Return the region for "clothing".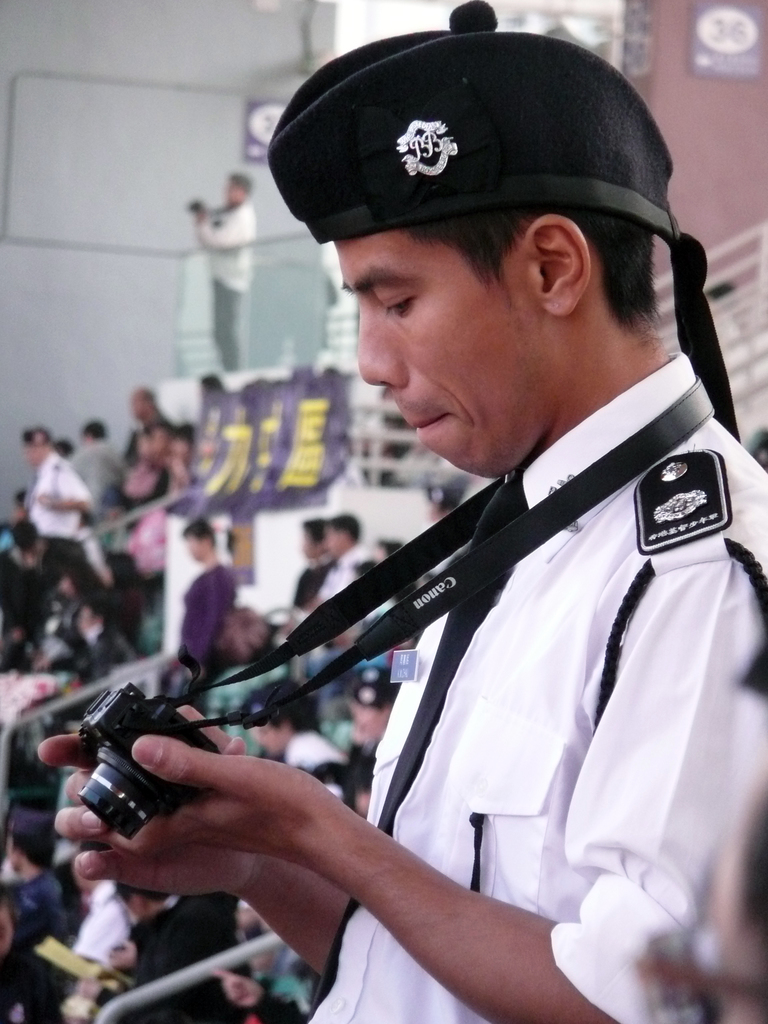
bbox=[260, 362, 767, 977].
